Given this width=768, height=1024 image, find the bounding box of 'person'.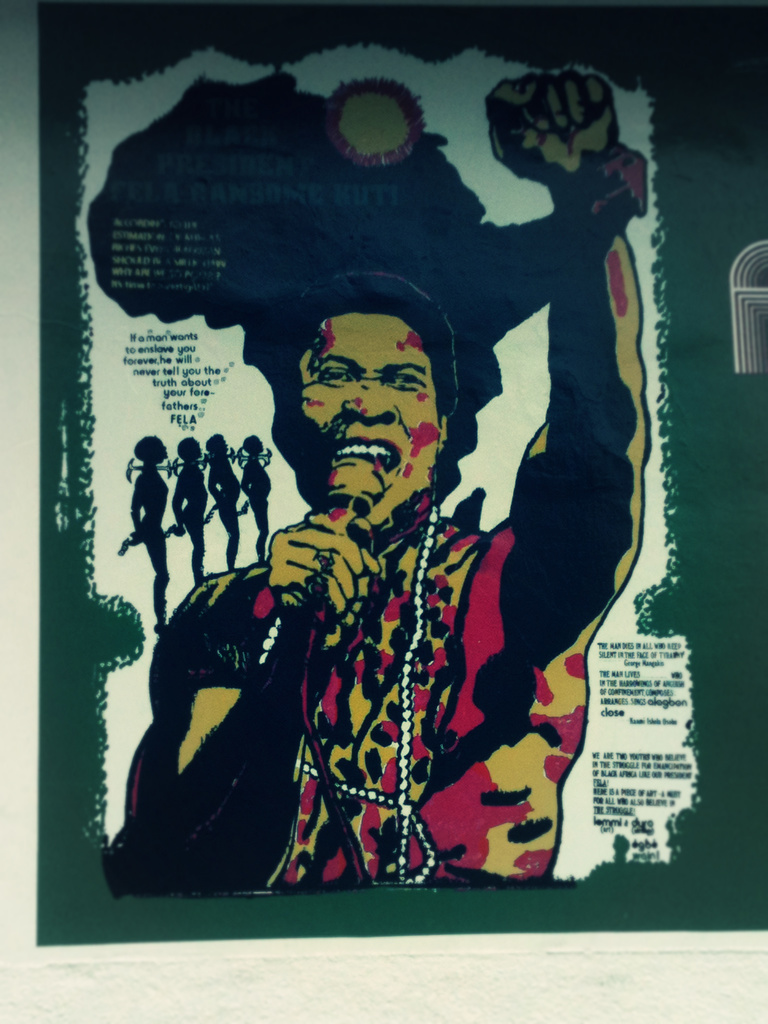
(x1=203, y1=428, x2=243, y2=569).
